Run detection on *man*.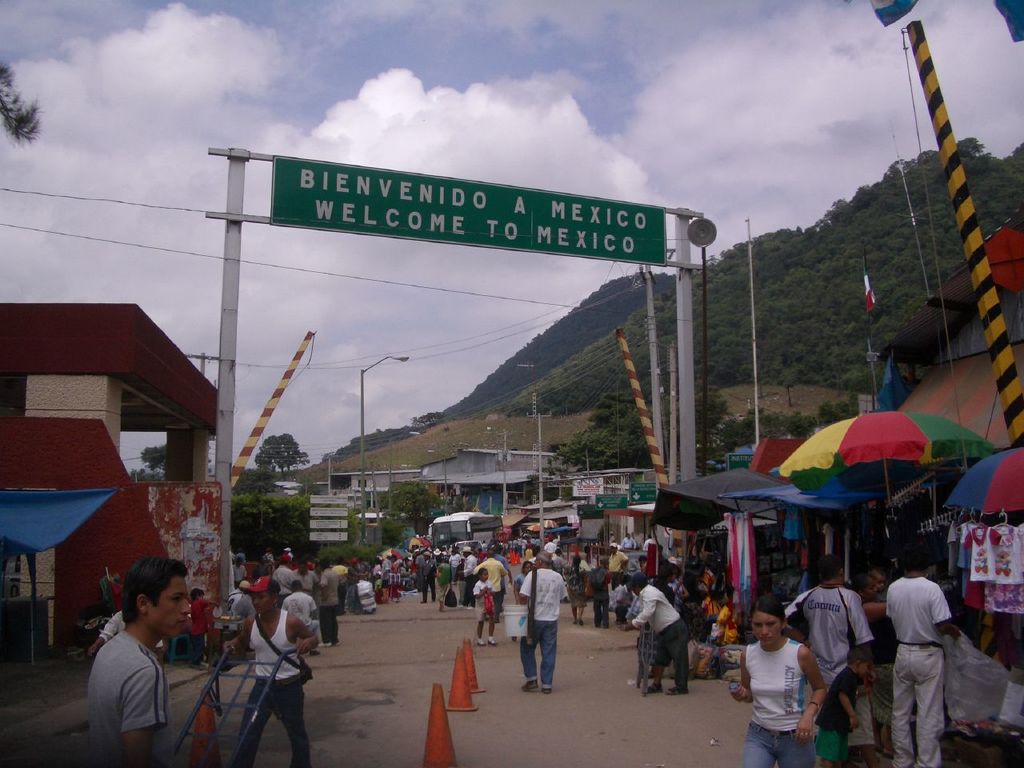
Result: Rect(314, 558, 342, 642).
